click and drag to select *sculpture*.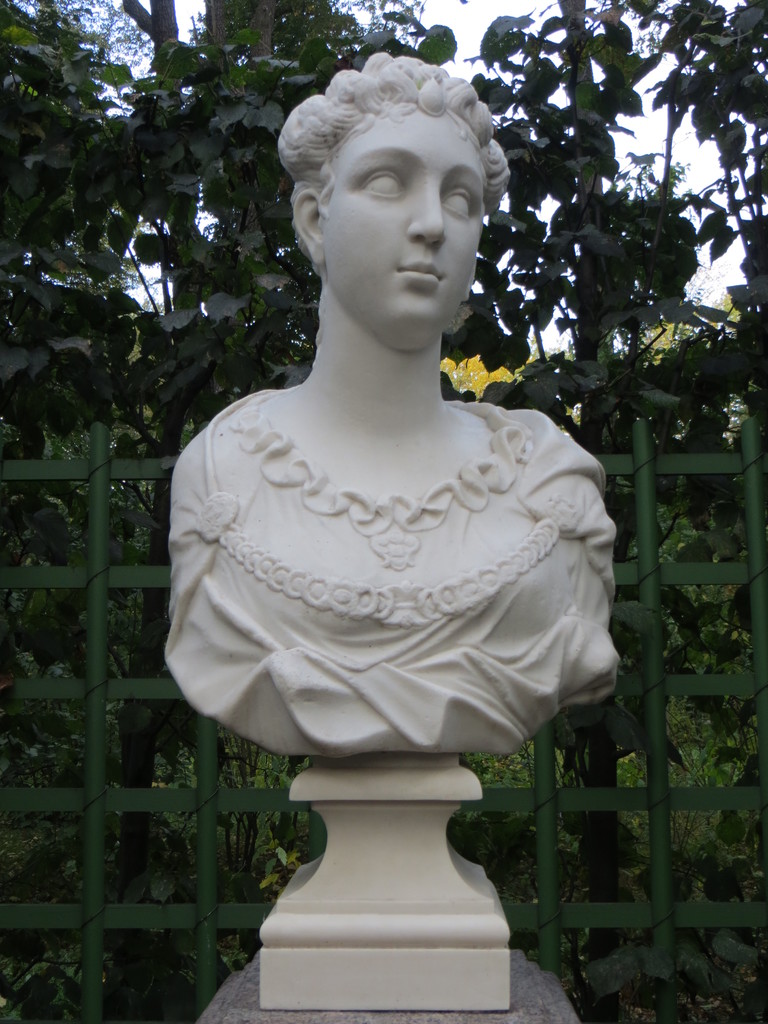
Selection: x1=161 y1=48 x2=624 y2=1012.
